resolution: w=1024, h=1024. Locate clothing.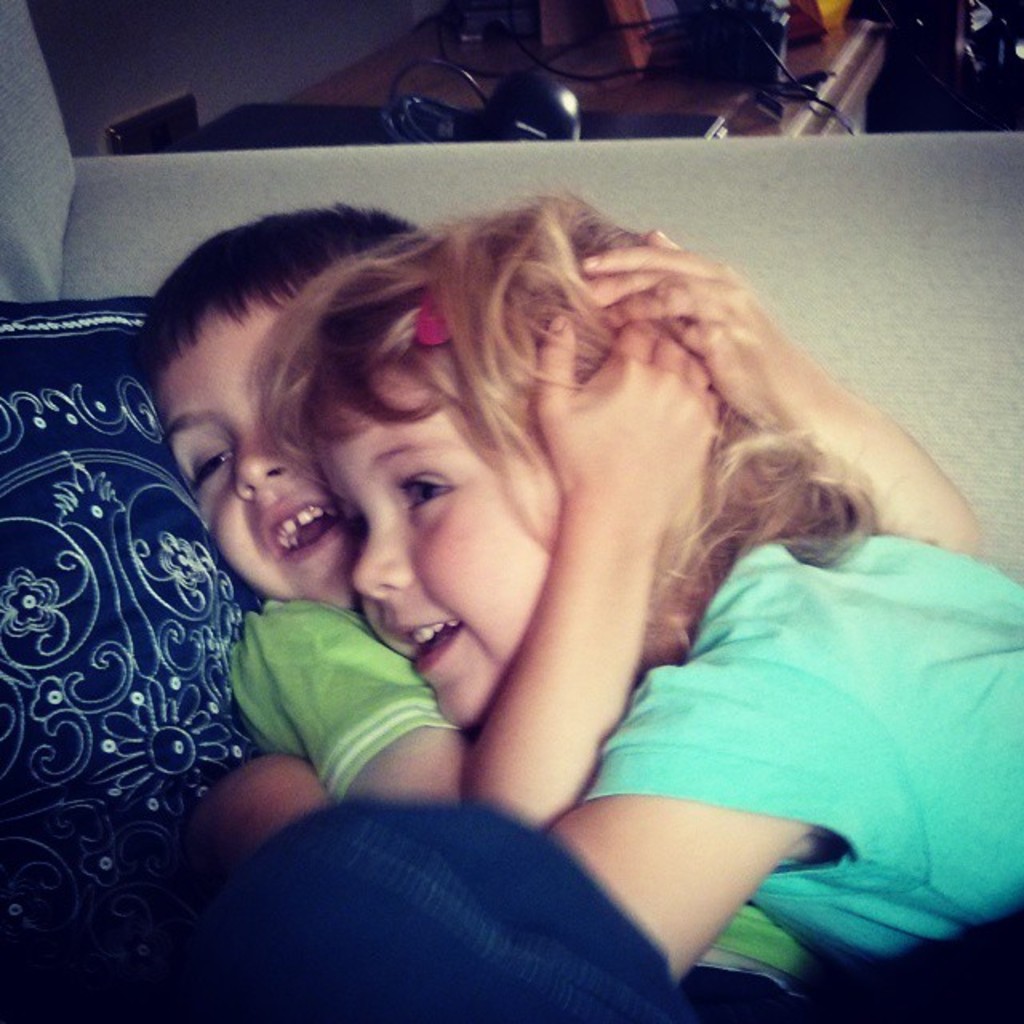
bbox=[582, 554, 1022, 1022].
